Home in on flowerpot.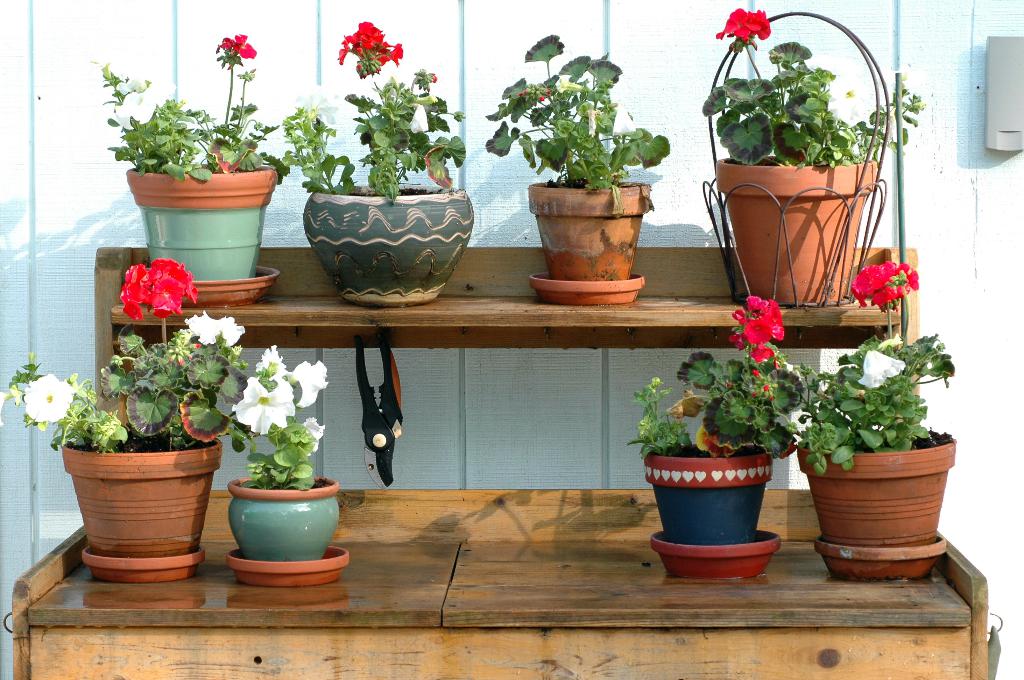
Homed in at 714:161:879:306.
